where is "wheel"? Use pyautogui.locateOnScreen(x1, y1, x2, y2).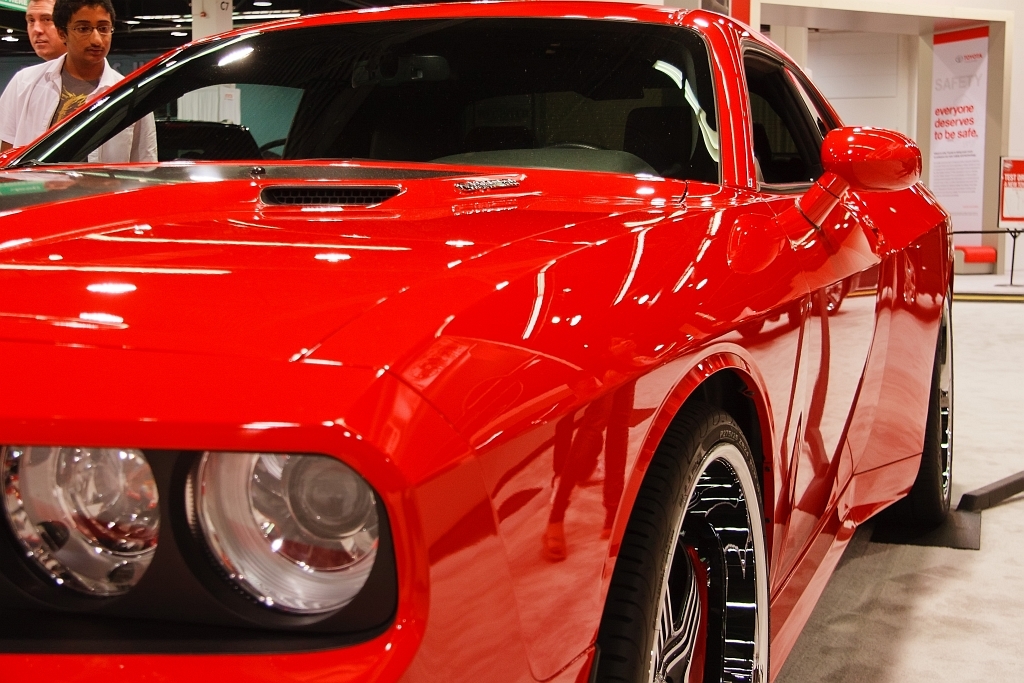
pyautogui.locateOnScreen(902, 298, 957, 511).
